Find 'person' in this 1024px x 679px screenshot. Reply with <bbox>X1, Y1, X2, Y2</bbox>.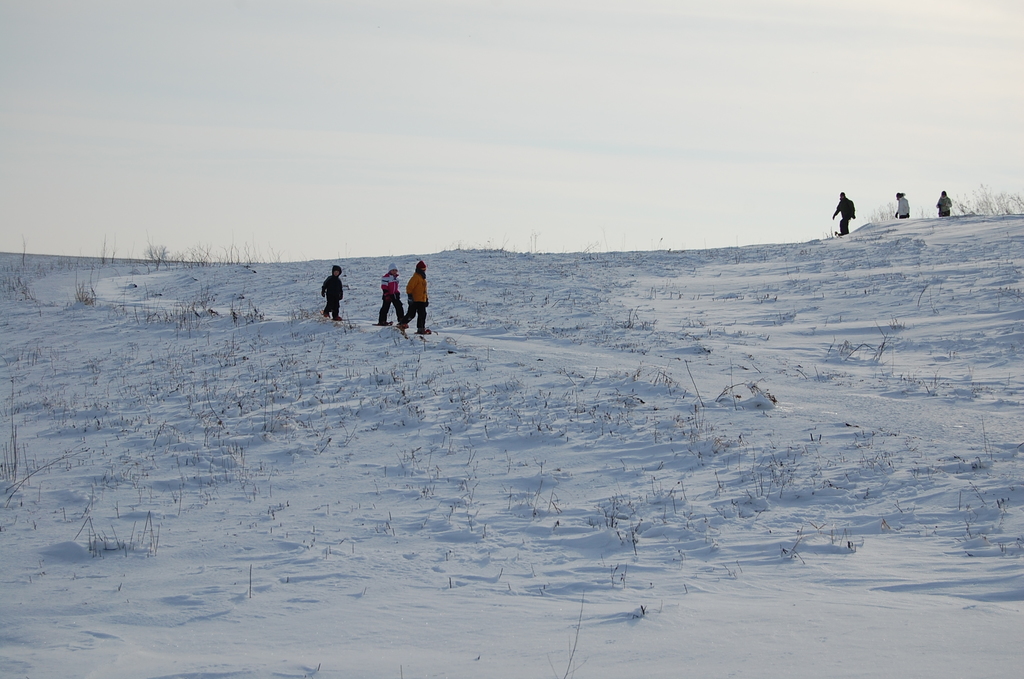
<bbox>894, 190, 909, 220</bbox>.
